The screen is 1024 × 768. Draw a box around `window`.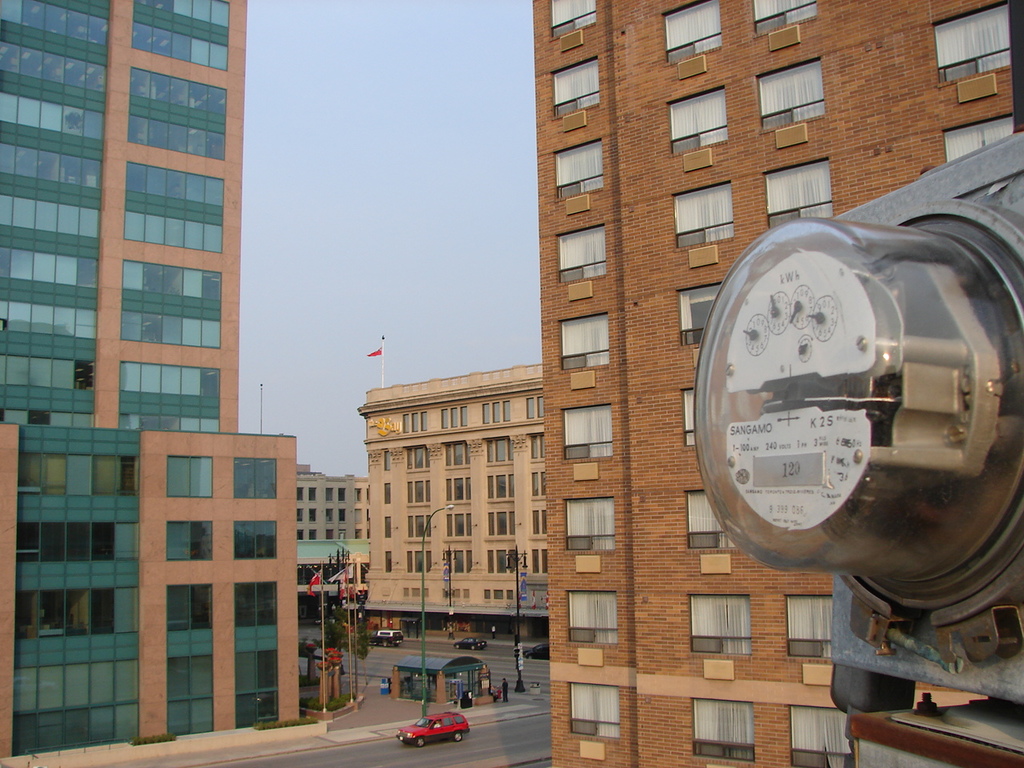
388/552/392/570.
